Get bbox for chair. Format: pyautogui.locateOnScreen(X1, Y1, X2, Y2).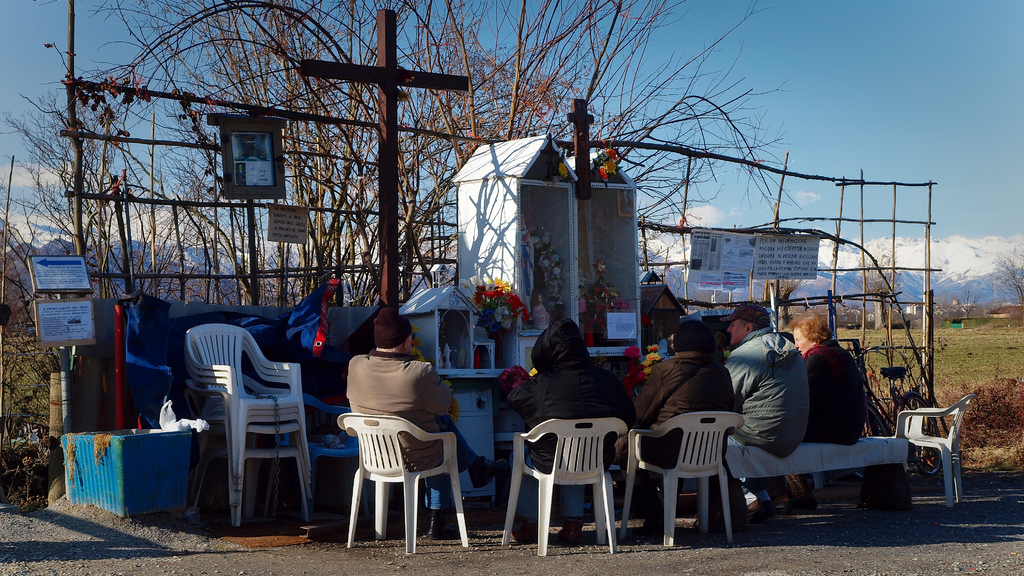
pyautogui.locateOnScreen(509, 382, 630, 564).
